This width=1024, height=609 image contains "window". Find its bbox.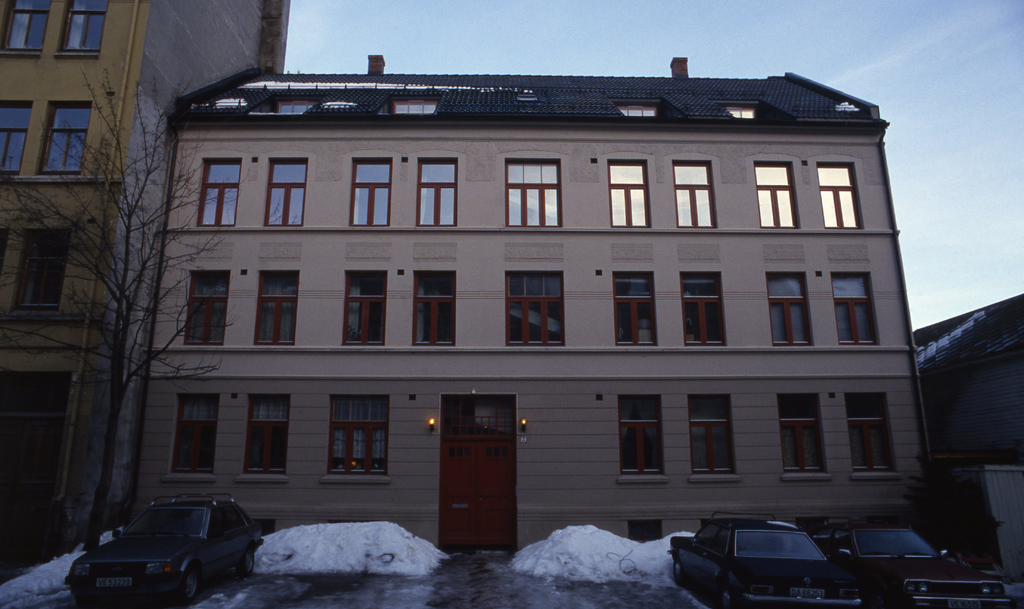
35 97 95 175.
